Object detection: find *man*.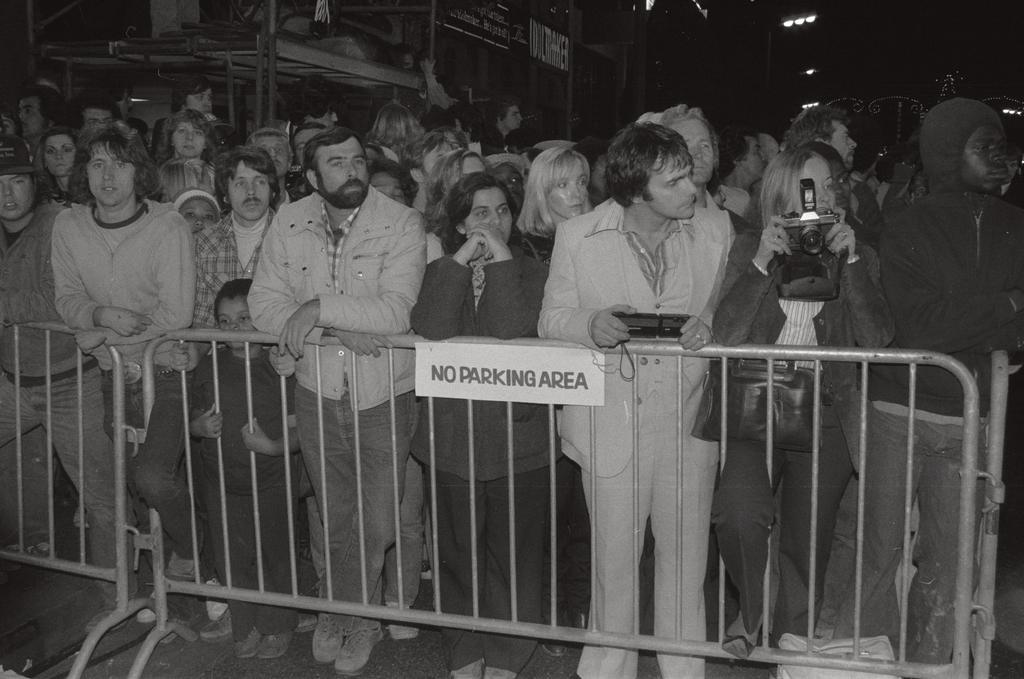
select_region(175, 76, 212, 112).
